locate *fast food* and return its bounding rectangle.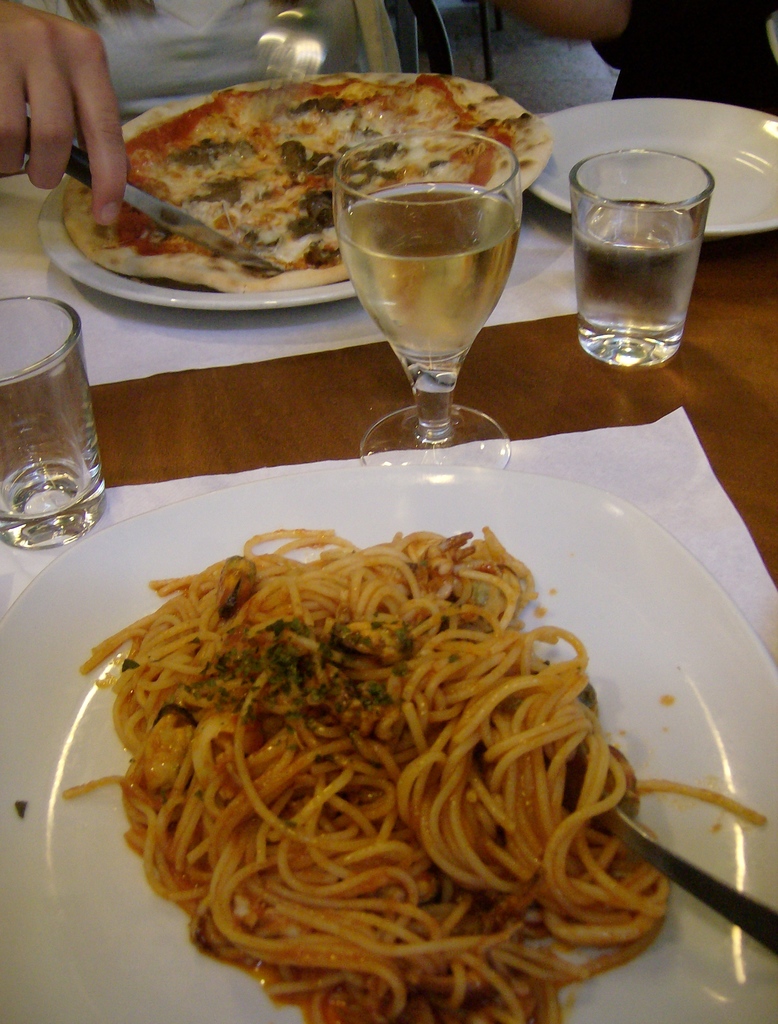
<box>43,57,534,285</box>.
